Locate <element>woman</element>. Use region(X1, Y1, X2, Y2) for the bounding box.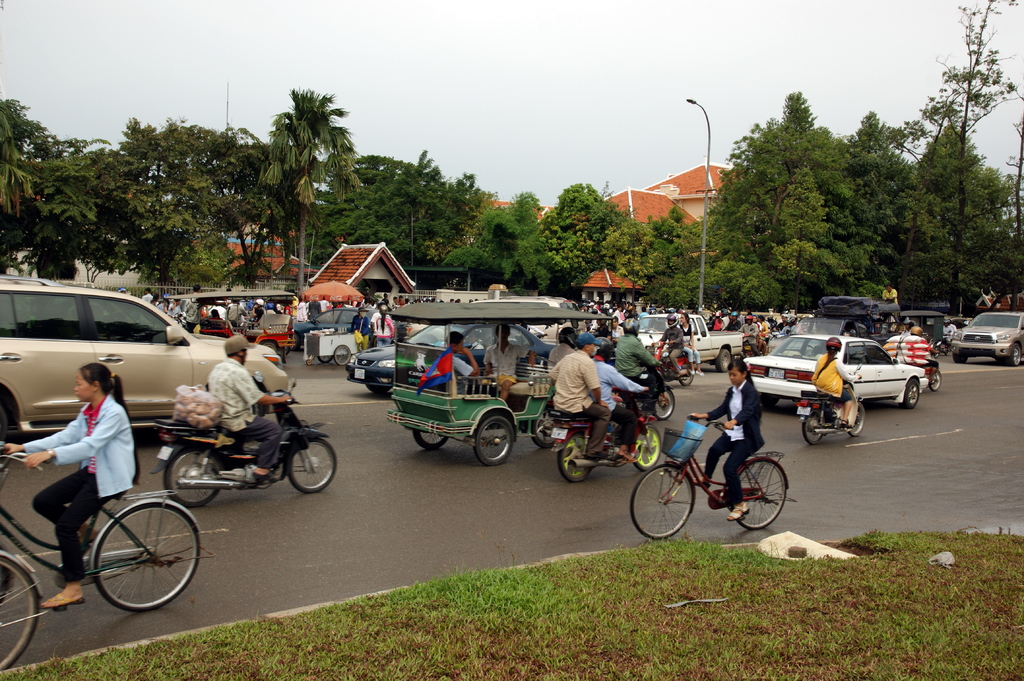
region(373, 310, 394, 348).
